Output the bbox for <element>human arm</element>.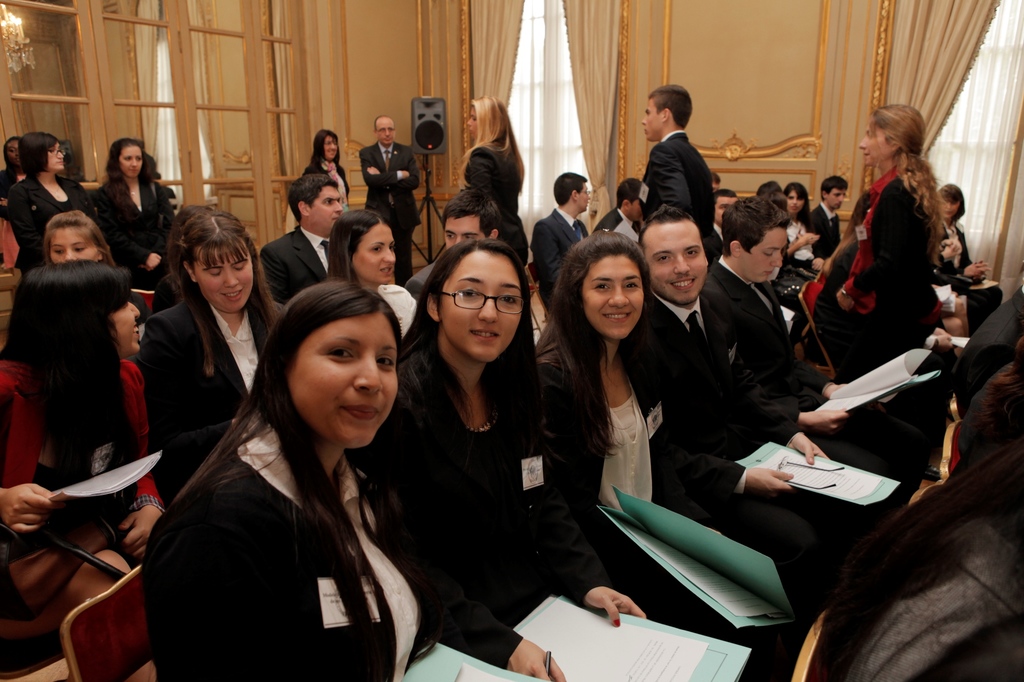
<region>957, 257, 991, 280</region>.
